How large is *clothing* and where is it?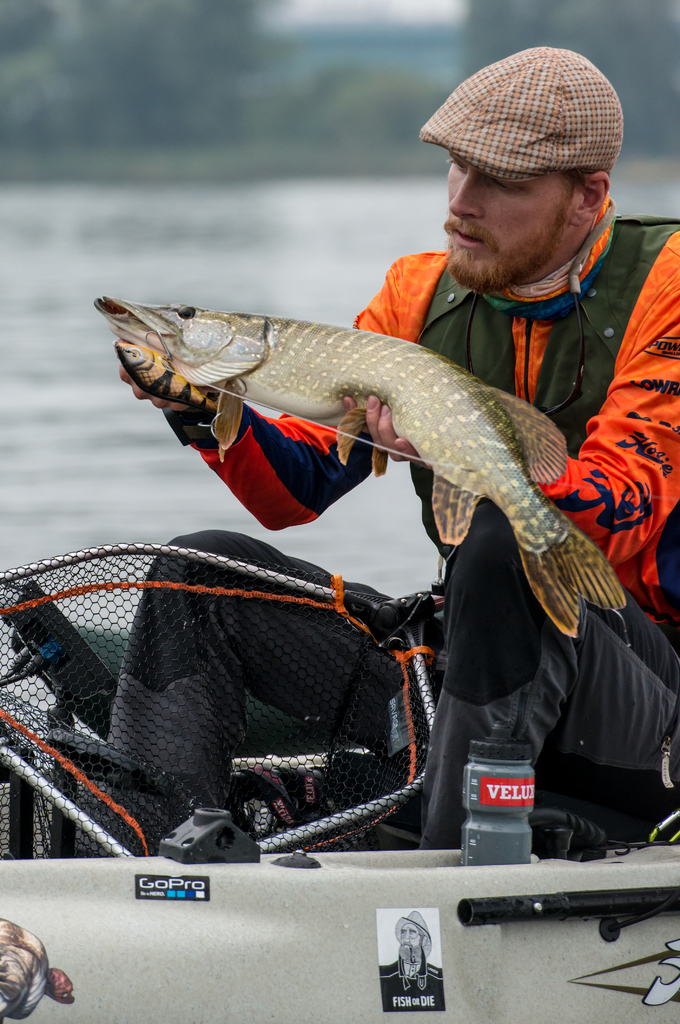
Bounding box: left=380, top=960, right=442, bottom=1012.
